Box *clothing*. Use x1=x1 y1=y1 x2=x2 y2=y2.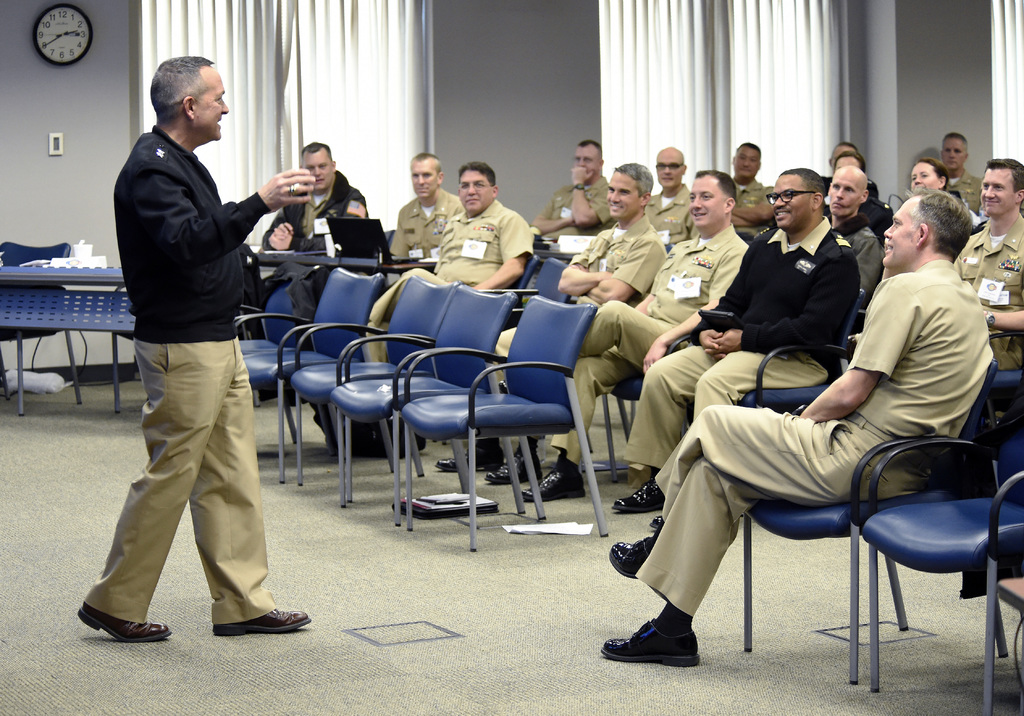
x1=945 y1=166 x2=987 y2=218.
